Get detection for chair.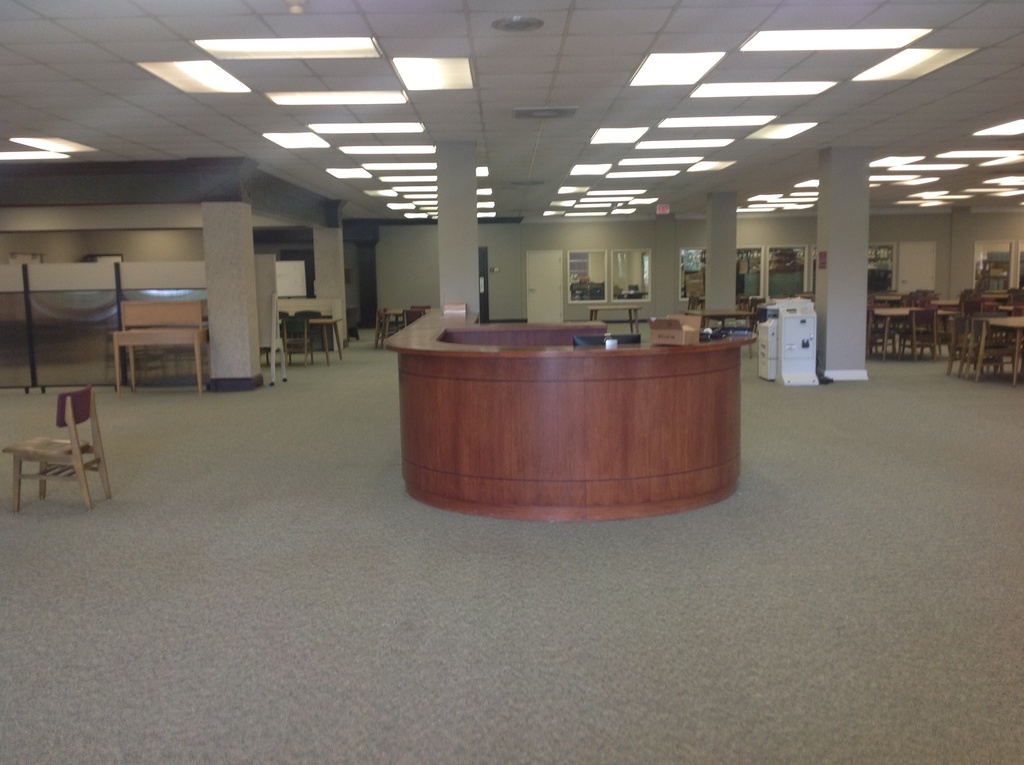
Detection: detection(406, 308, 426, 329).
